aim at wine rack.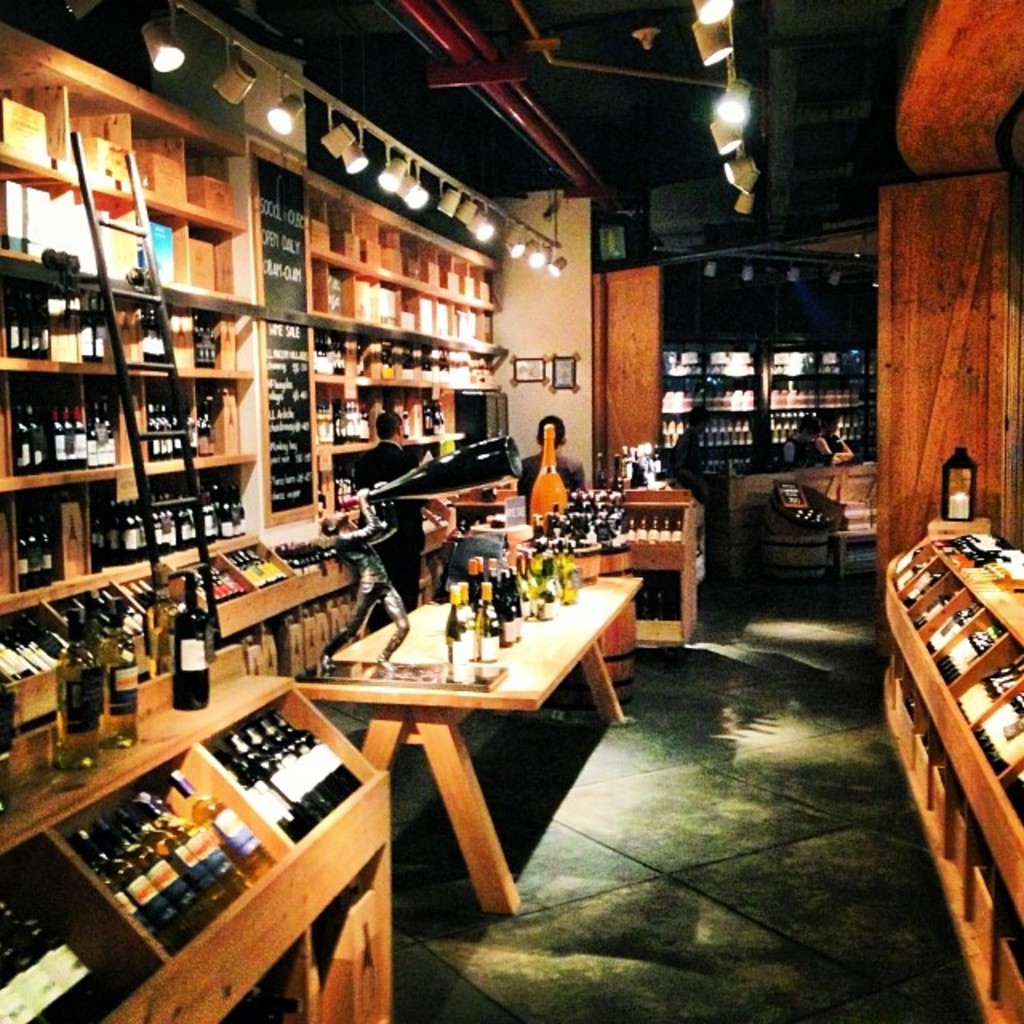
Aimed at <box>10,138,600,600</box>.
